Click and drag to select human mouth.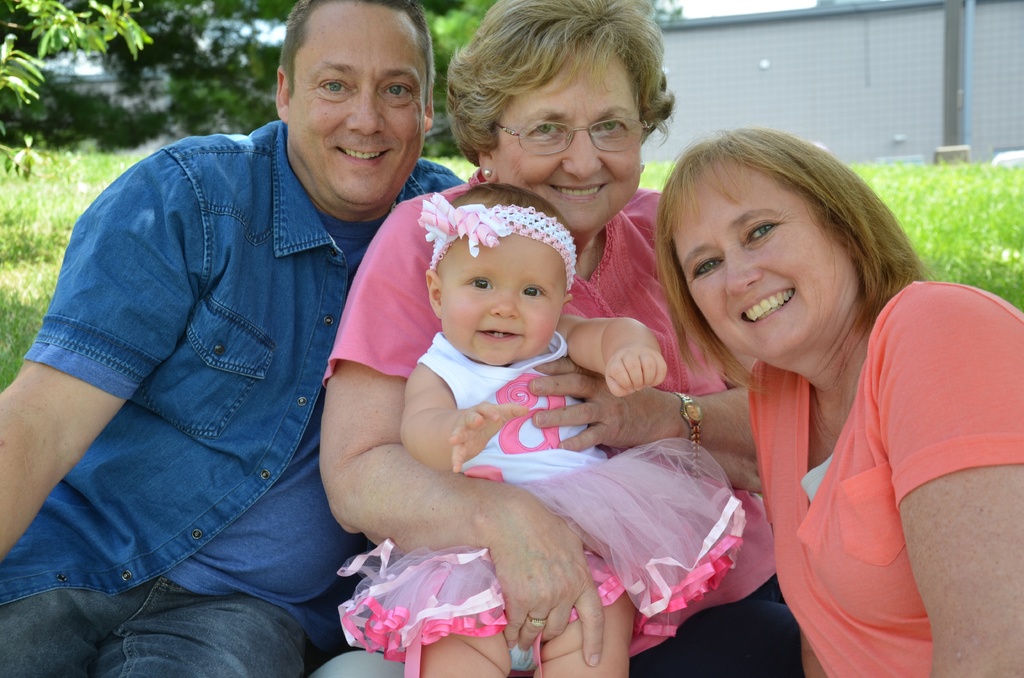
Selection: (548, 180, 605, 197).
